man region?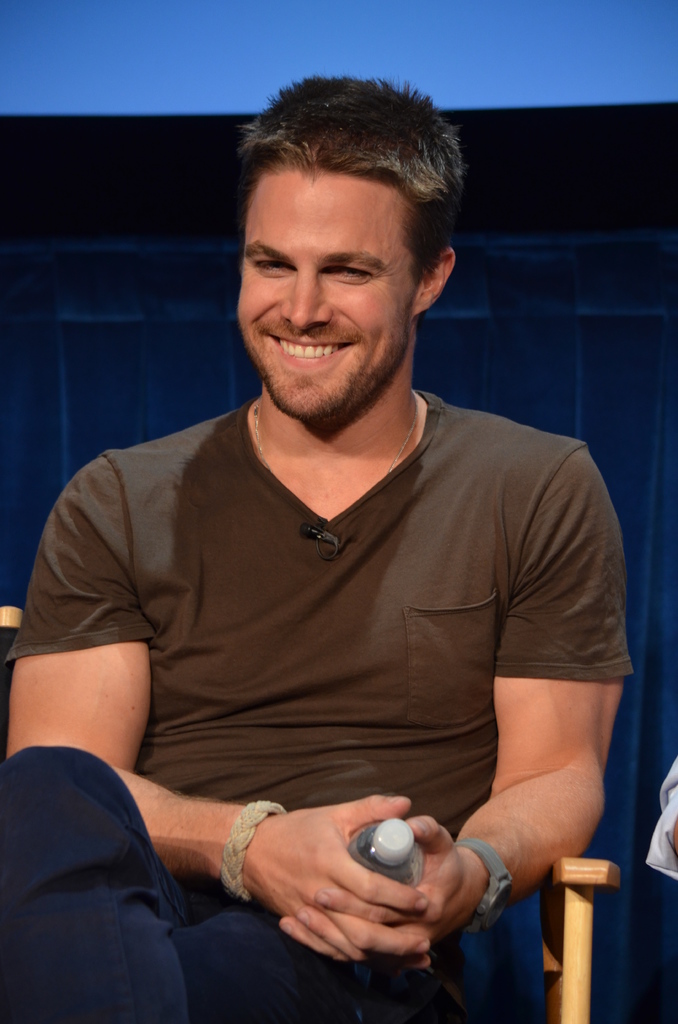
bbox(0, 74, 629, 1023)
